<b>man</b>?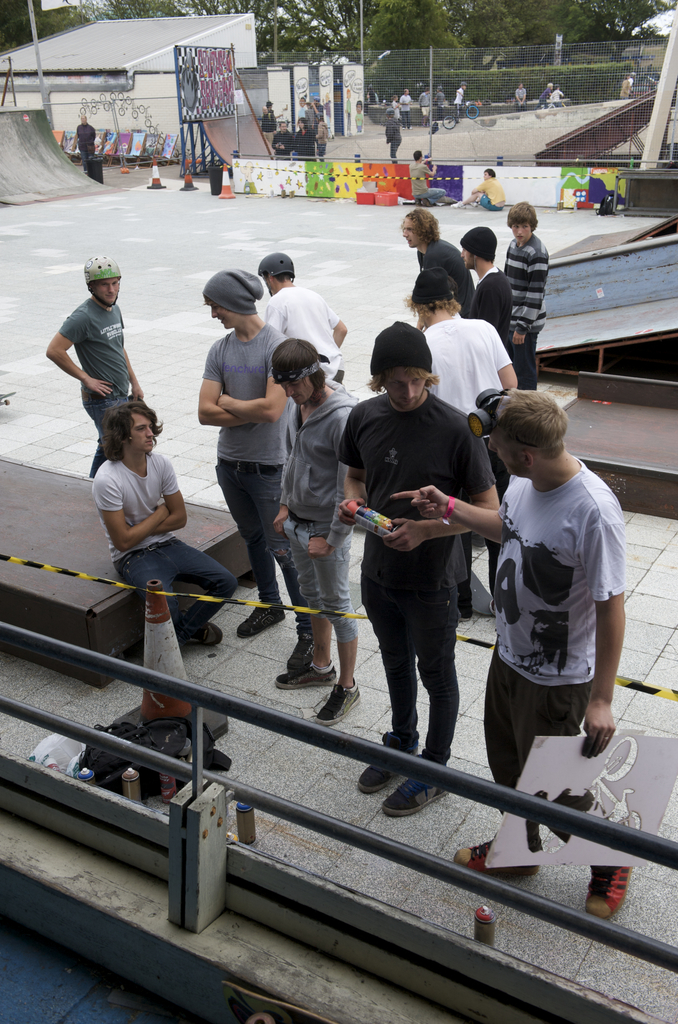
{"left": 389, "top": 389, "right": 641, "bottom": 919}
